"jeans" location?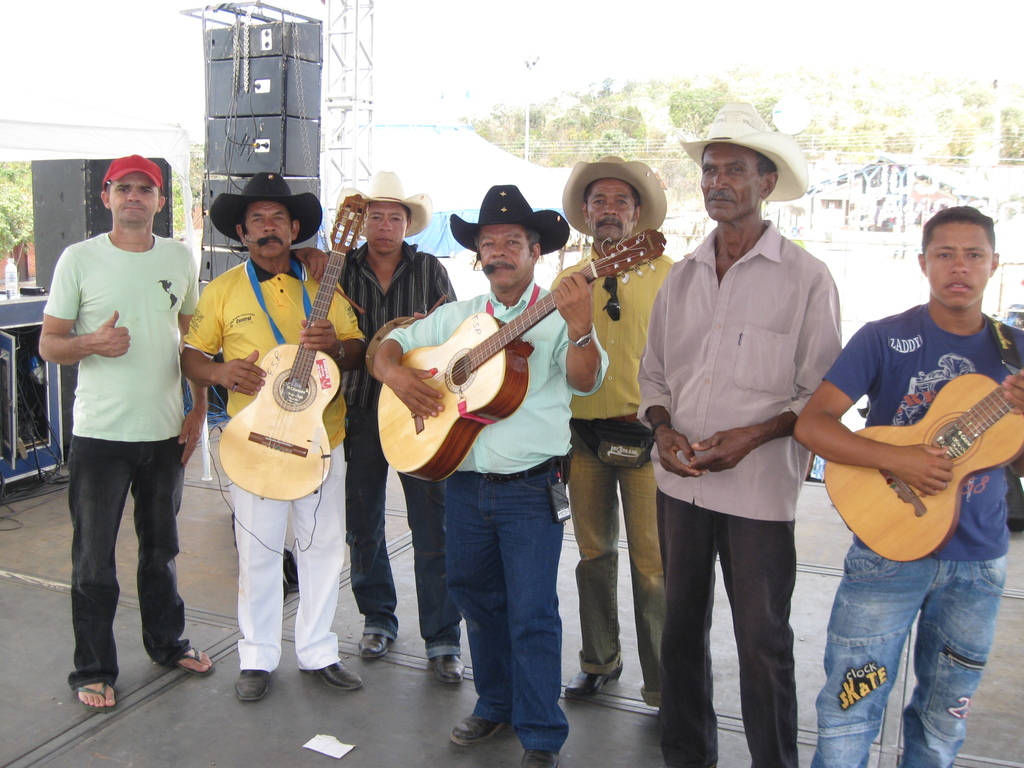
BBox(815, 541, 1005, 756)
